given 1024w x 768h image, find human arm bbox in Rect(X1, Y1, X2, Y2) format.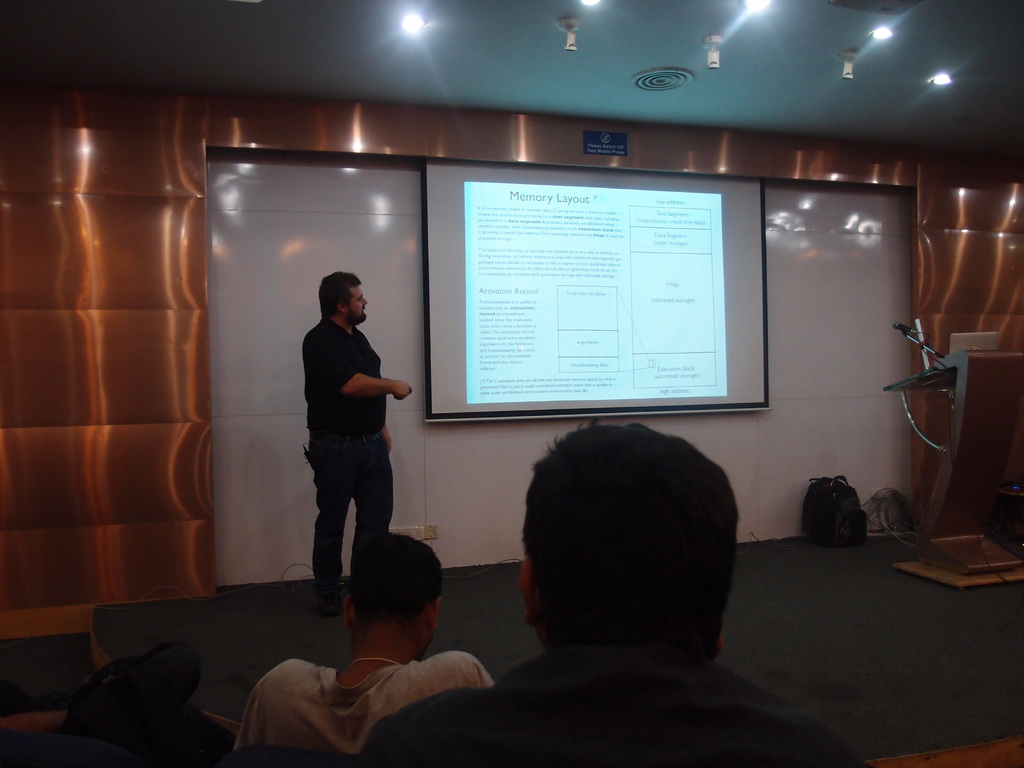
Rect(378, 423, 392, 456).
